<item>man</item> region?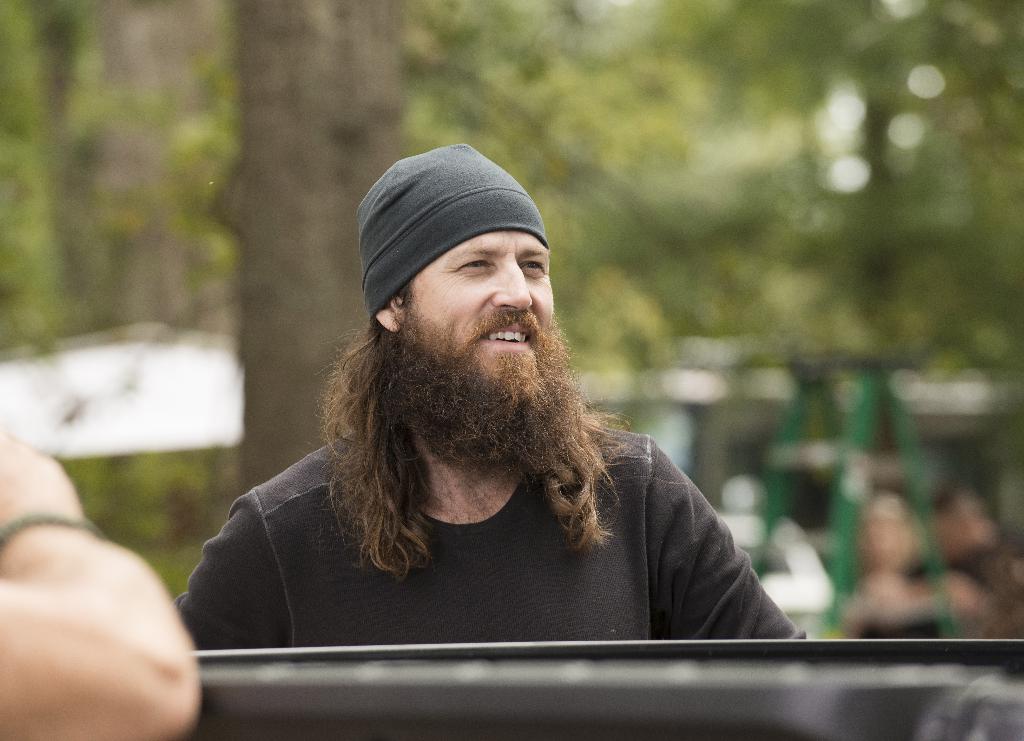
(left=164, top=133, right=836, bottom=640)
